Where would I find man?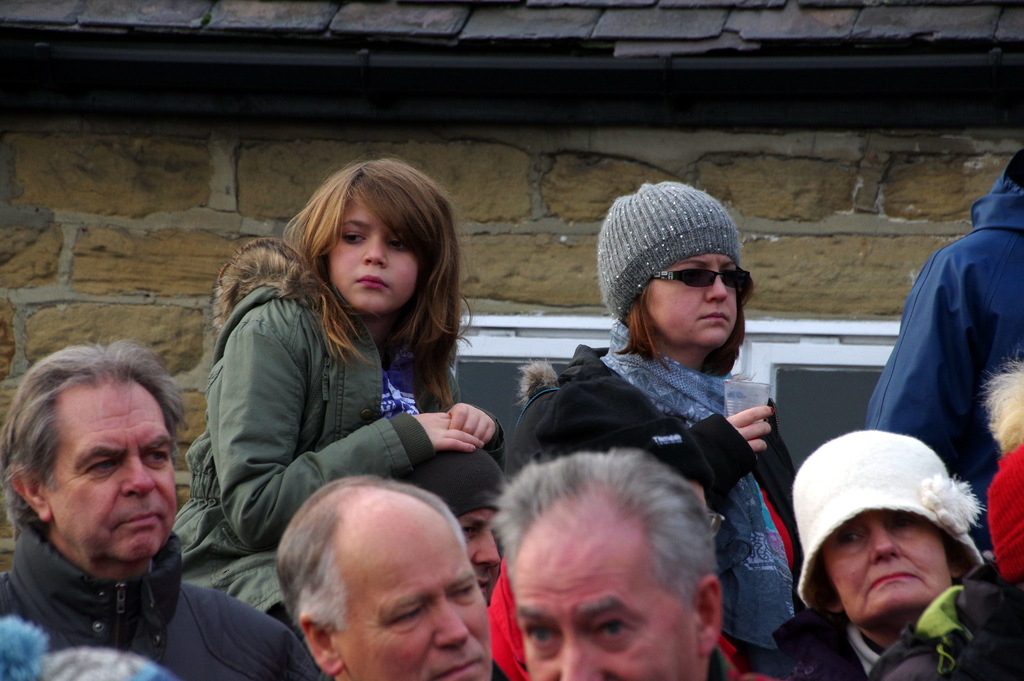
At <bbox>492, 450, 780, 680</bbox>.
